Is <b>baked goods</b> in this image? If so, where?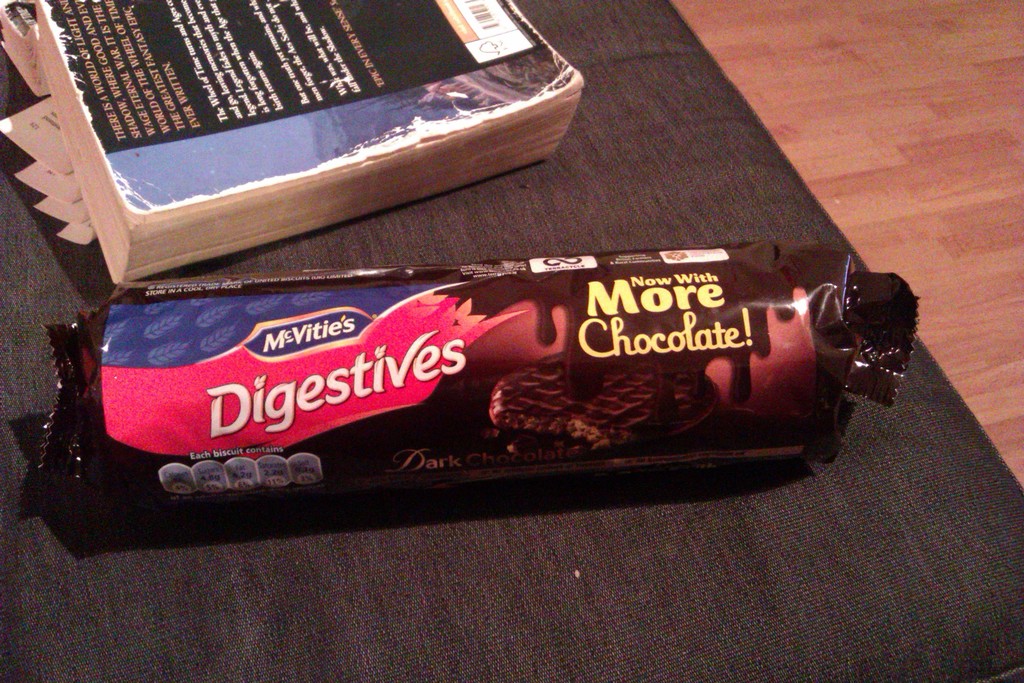
Yes, at box(484, 346, 725, 468).
